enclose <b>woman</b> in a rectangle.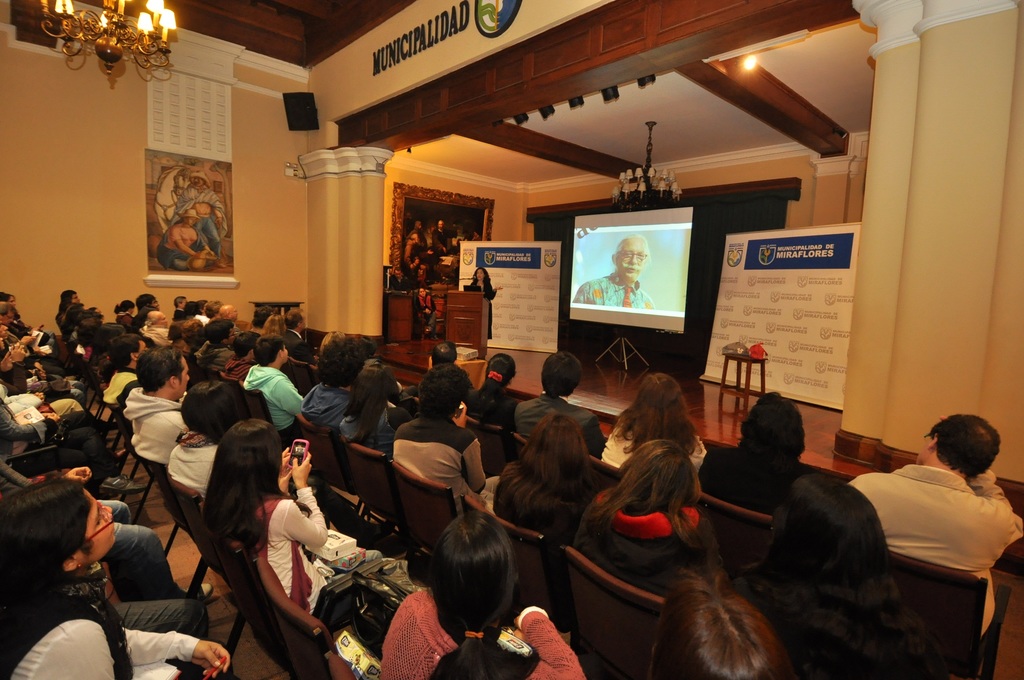
(206, 410, 399, 635).
